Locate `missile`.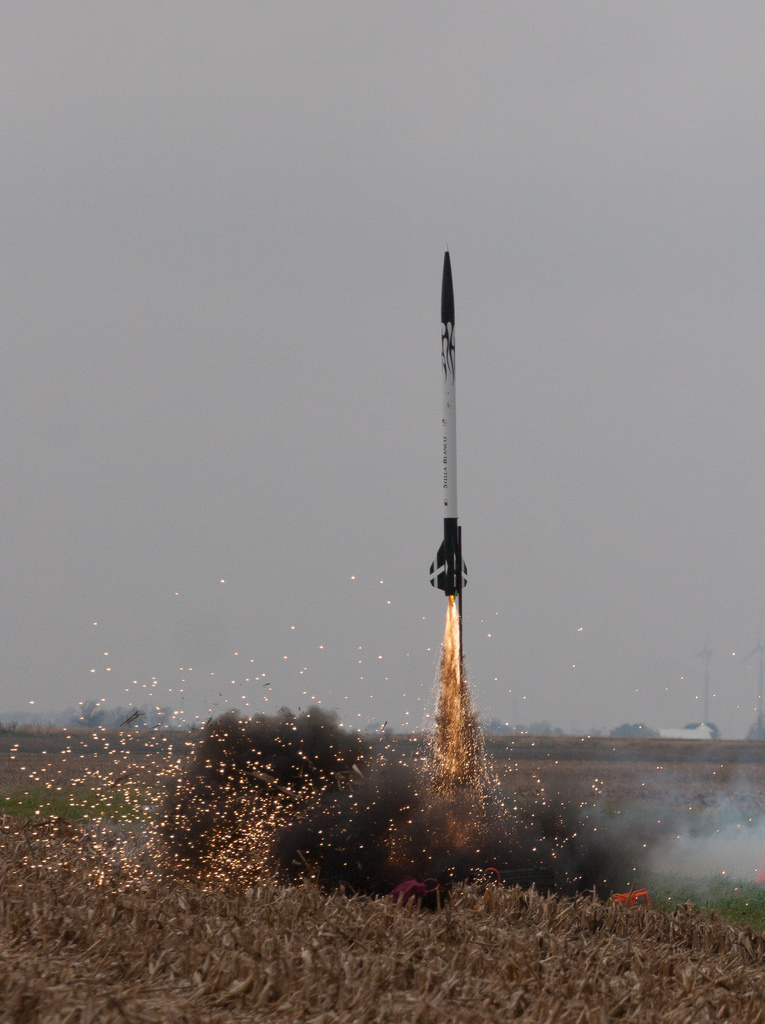
Bounding box: select_region(427, 244, 472, 598).
